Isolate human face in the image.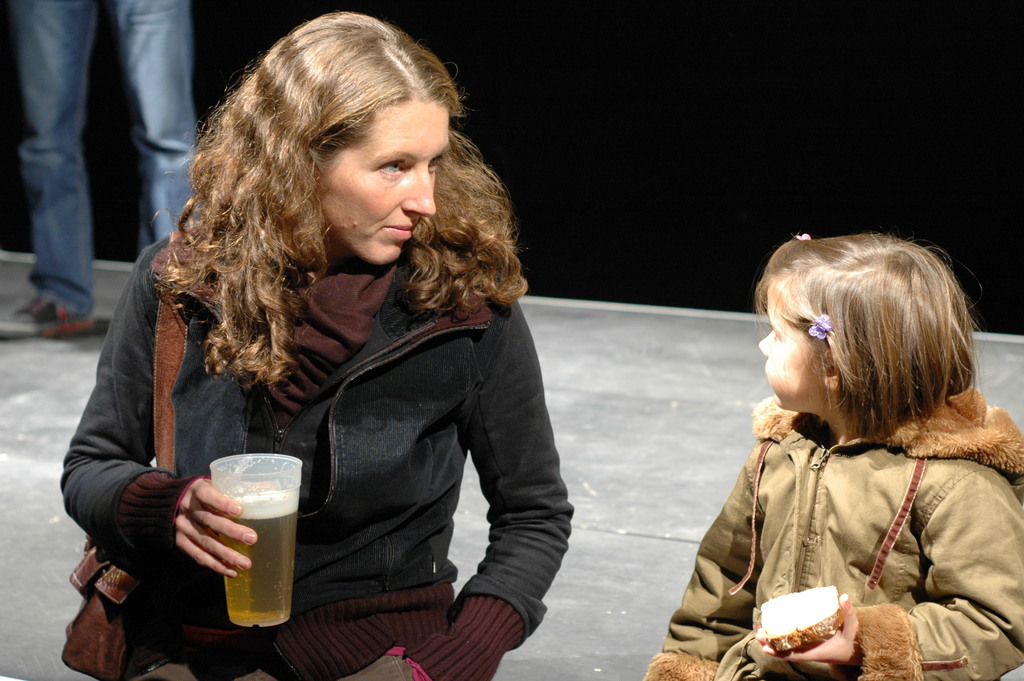
Isolated region: 758, 280, 818, 422.
